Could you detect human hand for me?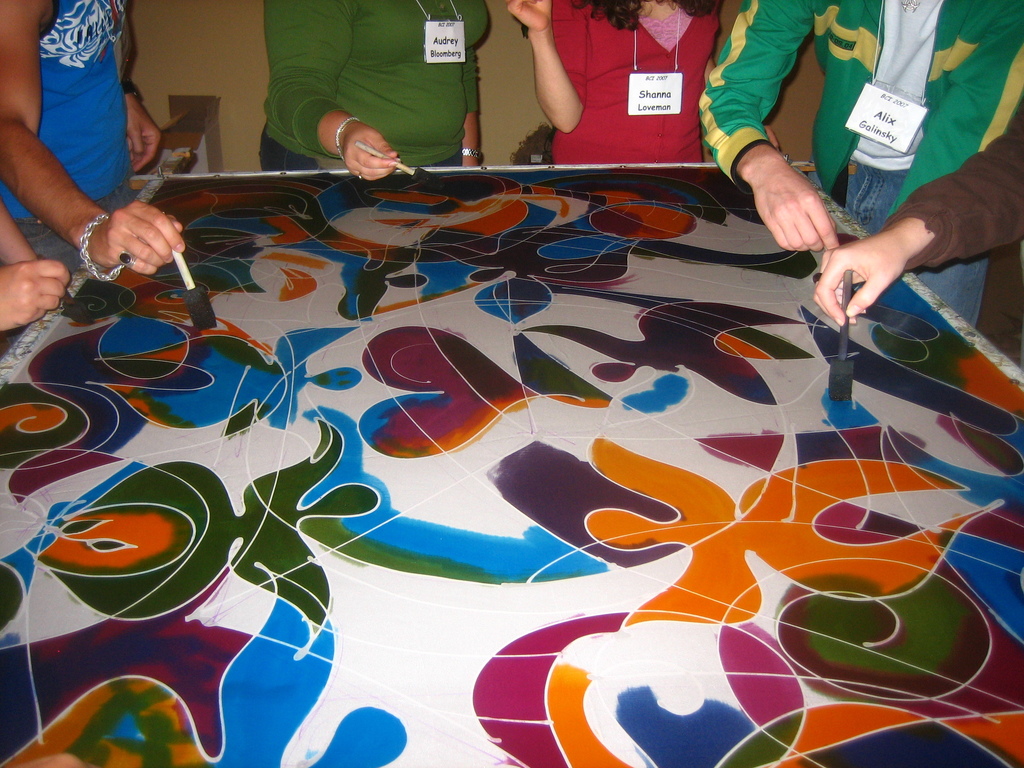
Detection result: rect(124, 95, 161, 173).
